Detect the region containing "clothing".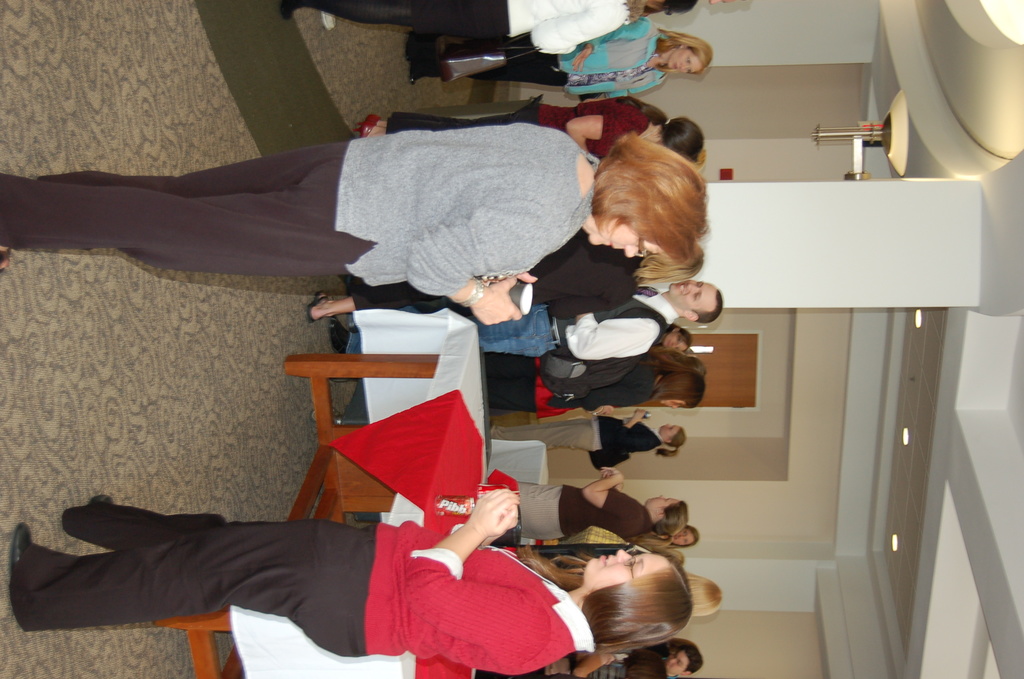
(x1=291, y1=0, x2=649, y2=60).
